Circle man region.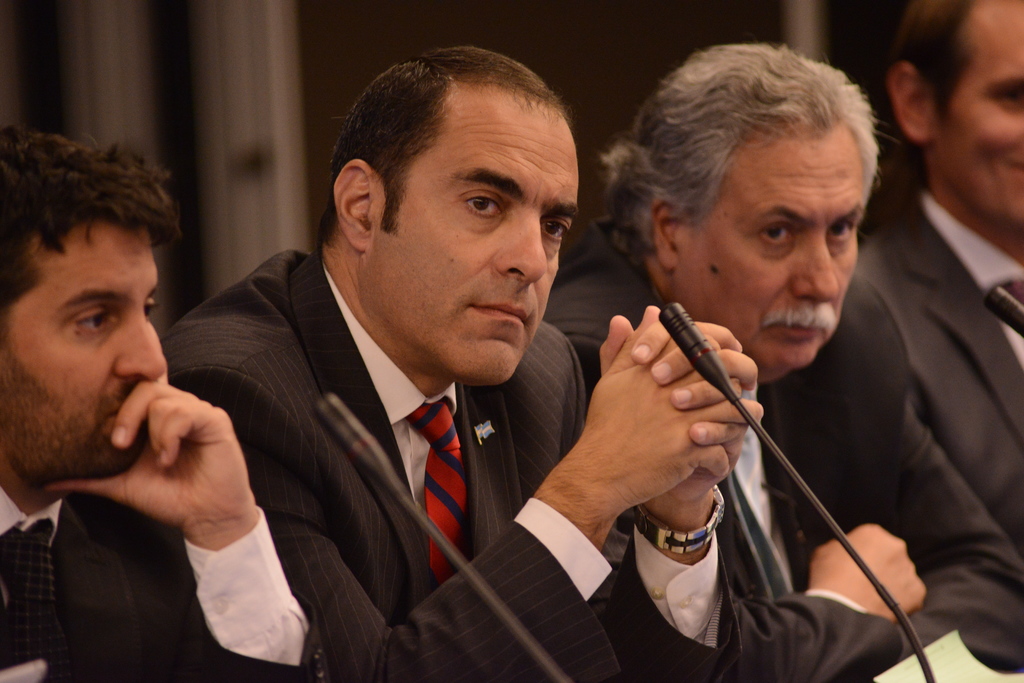
Region: (540, 36, 1023, 682).
